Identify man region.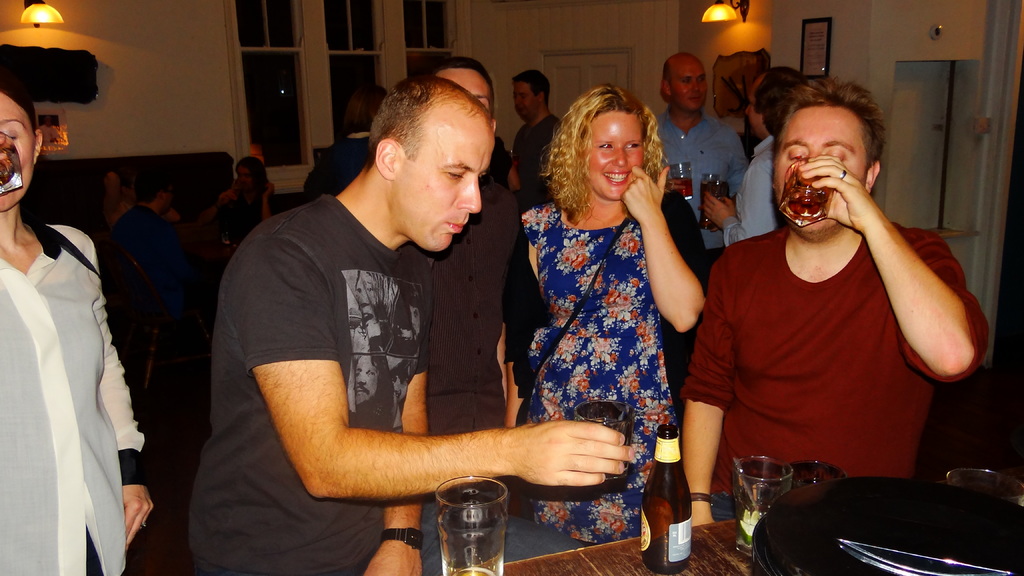
Region: 679 74 990 527.
